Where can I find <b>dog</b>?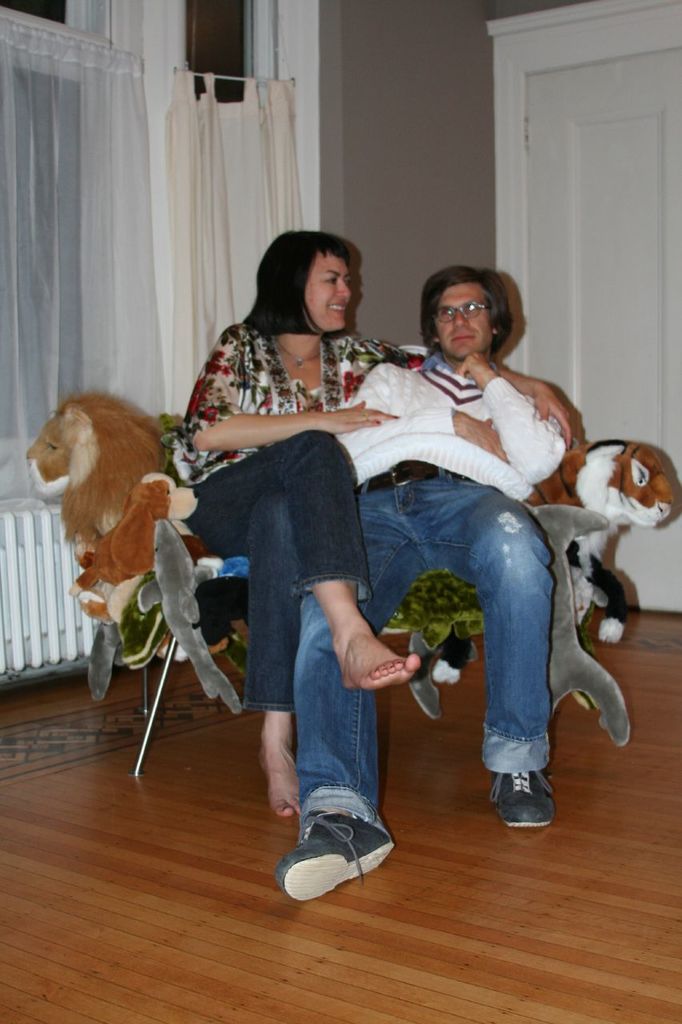
You can find it at [x1=64, y1=469, x2=203, y2=599].
